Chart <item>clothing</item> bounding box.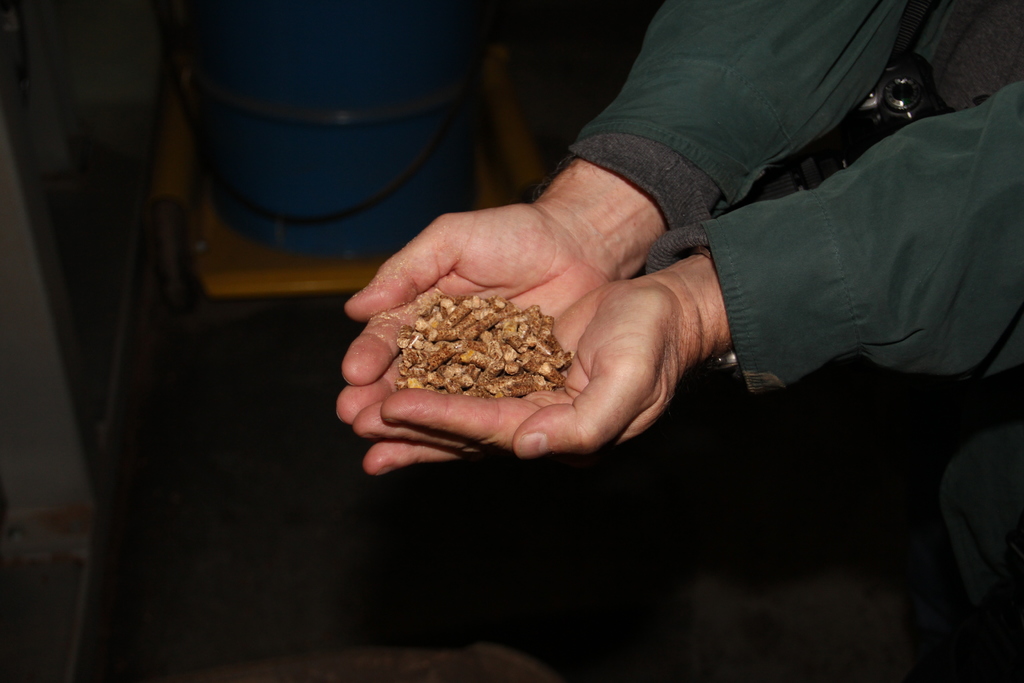
Charted: {"left": 567, "top": 0, "right": 1023, "bottom": 397}.
